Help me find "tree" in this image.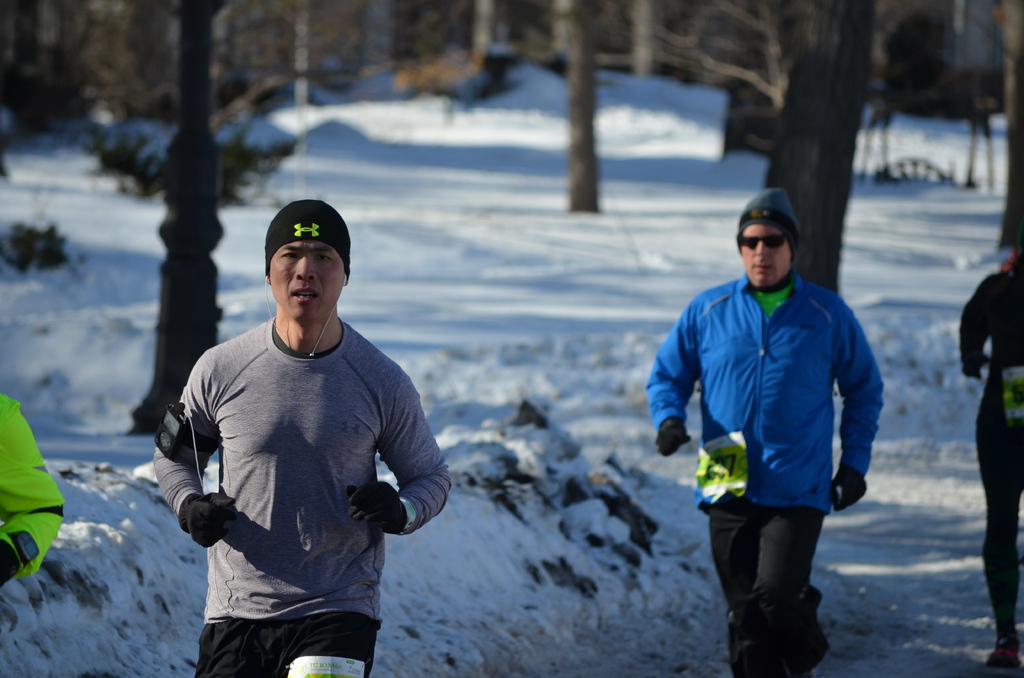
Found it: BBox(757, 0, 883, 312).
